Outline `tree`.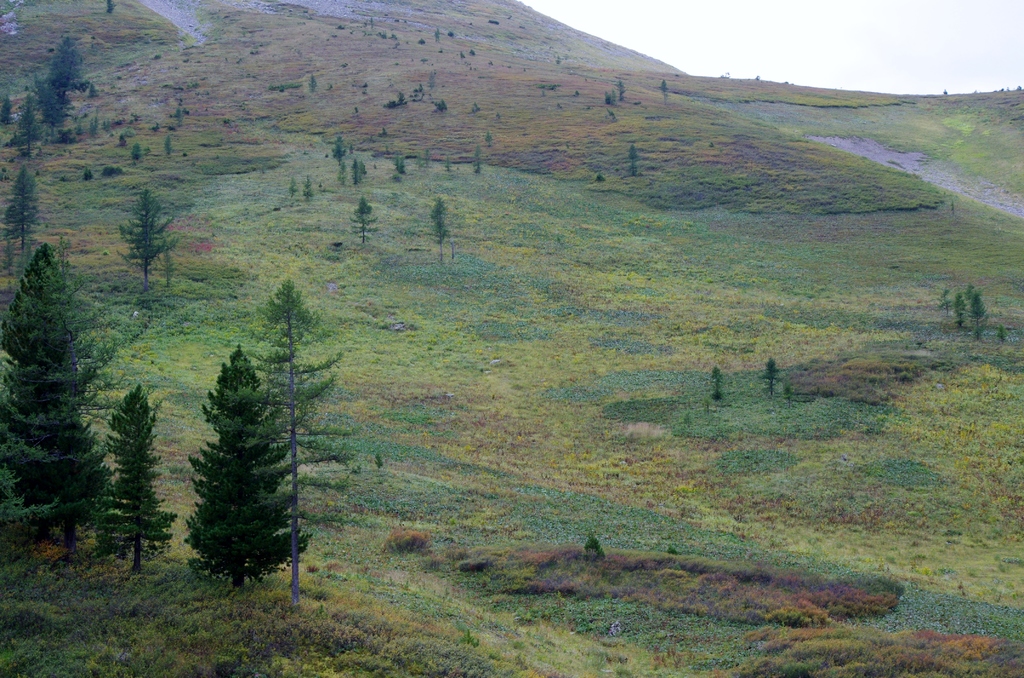
Outline: 189:346:309:596.
